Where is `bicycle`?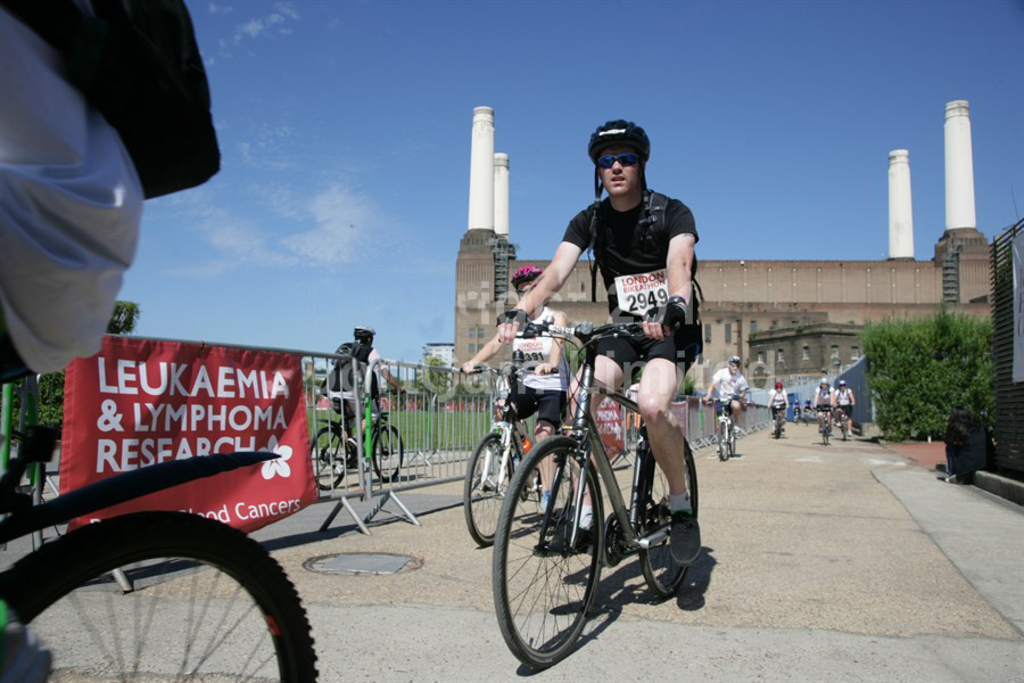
bbox=[459, 356, 547, 548].
